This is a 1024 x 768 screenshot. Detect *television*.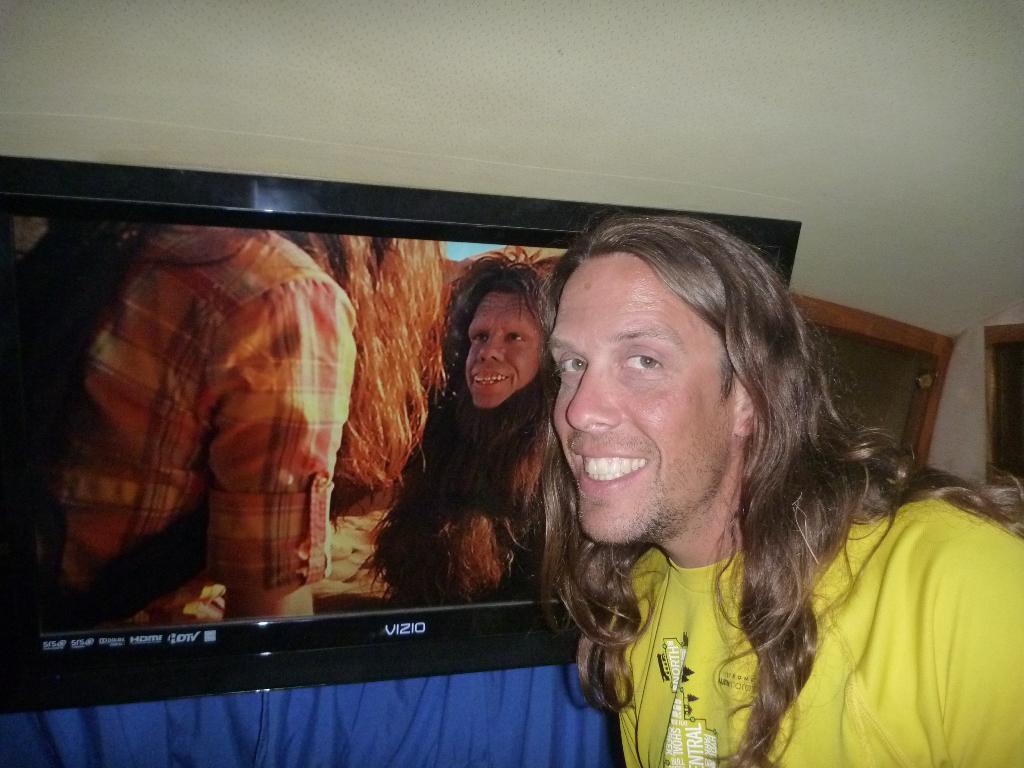
crop(7, 124, 808, 726).
